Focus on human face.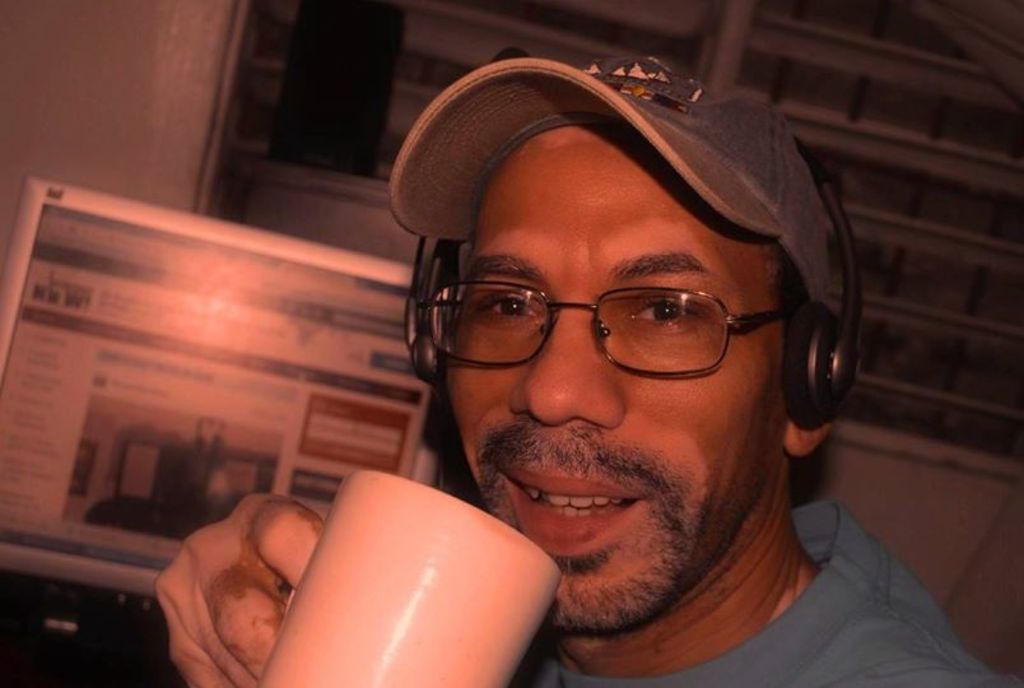
Focused at {"left": 450, "top": 126, "right": 785, "bottom": 623}.
